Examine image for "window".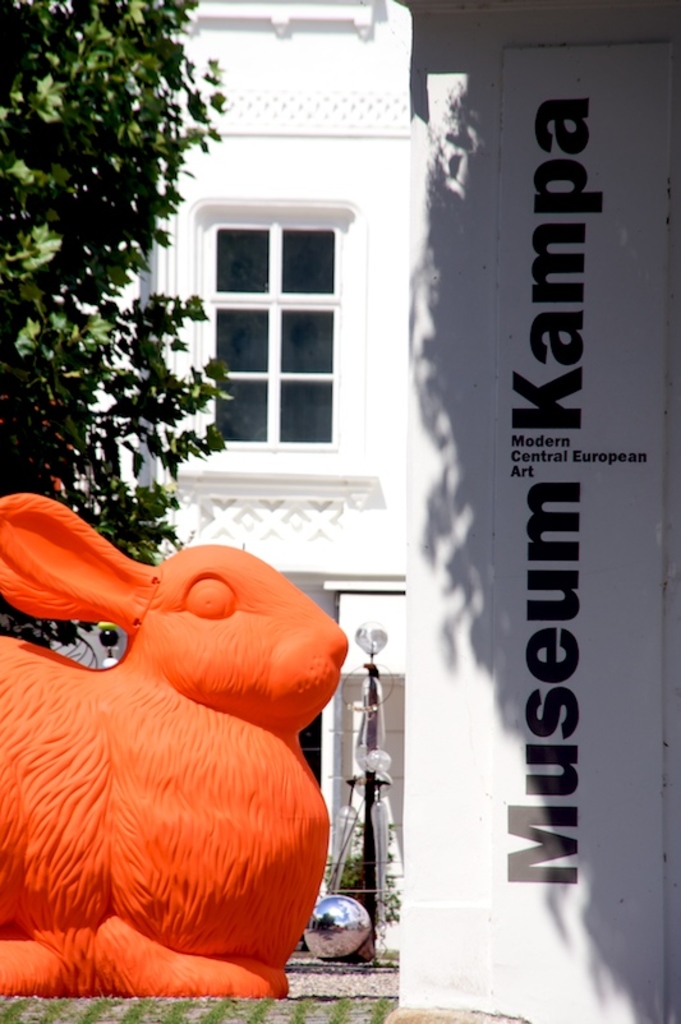
Examination result: select_region(204, 225, 353, 437).
